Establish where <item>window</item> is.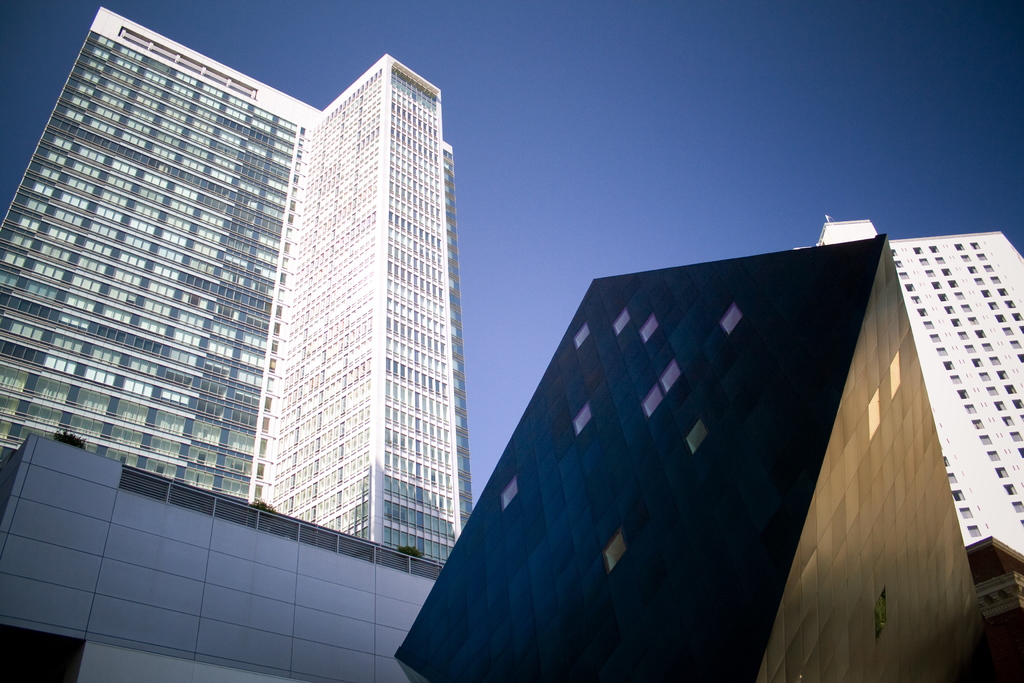
Established at x1=947 y1=472 x2=959 y2=486.
